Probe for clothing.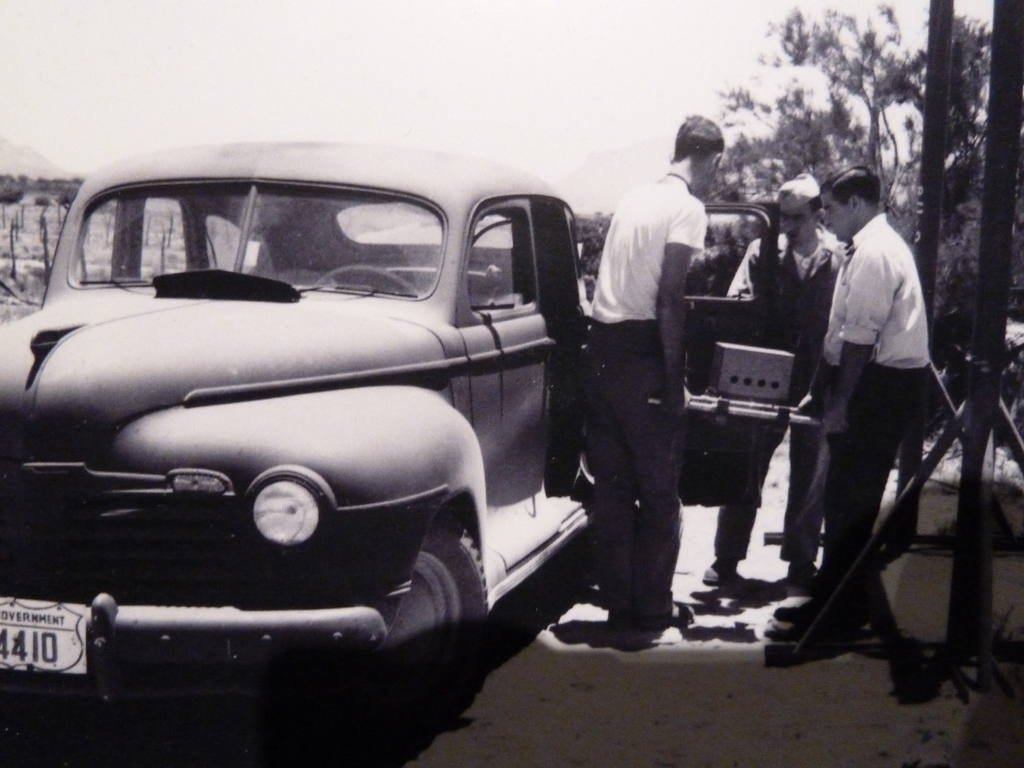
Probe result: [578,172,707,605].
